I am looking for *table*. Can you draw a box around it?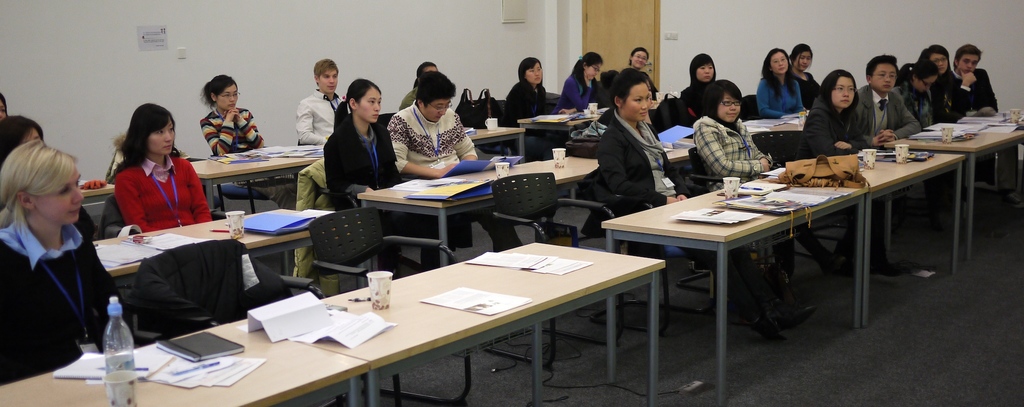
Sure, the bounding box is [left=513, top=106, right=604, bottom=163].
